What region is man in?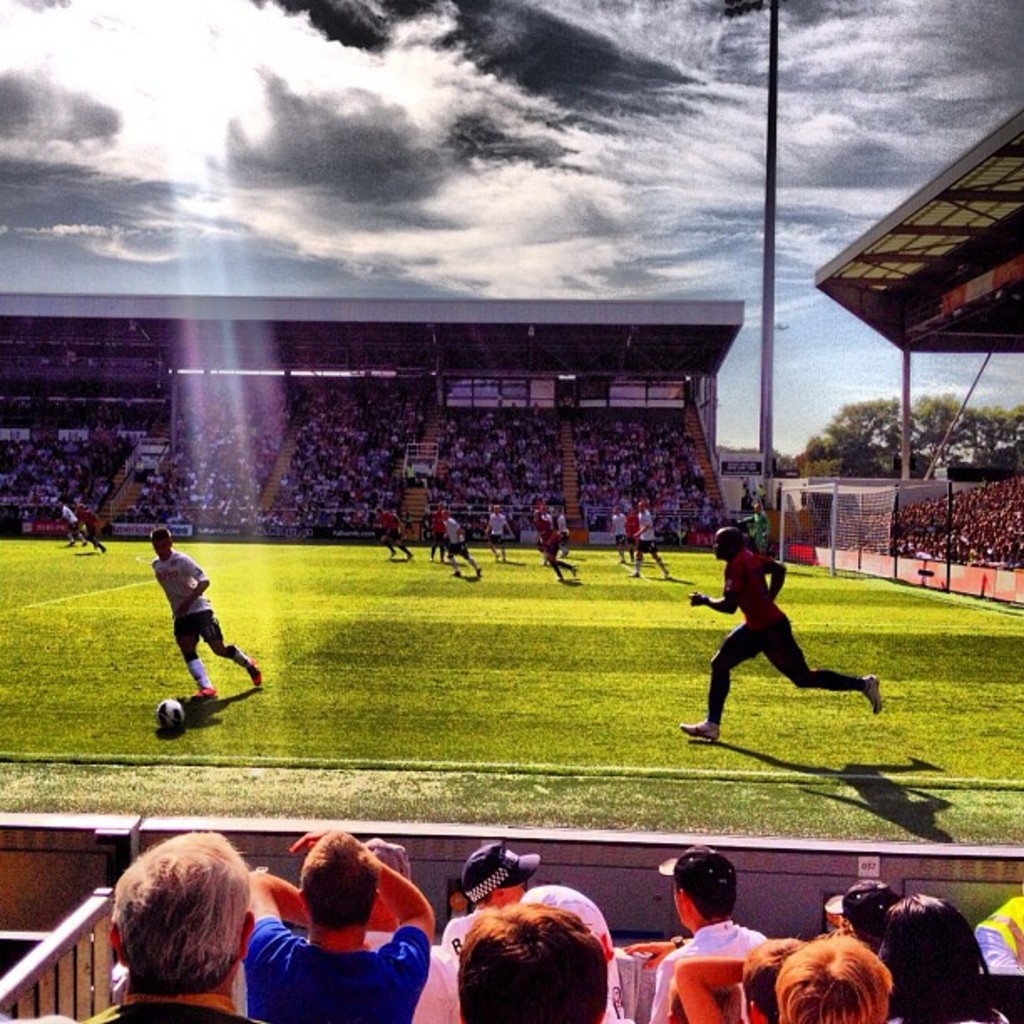
region(440, 843, 542, 950).
